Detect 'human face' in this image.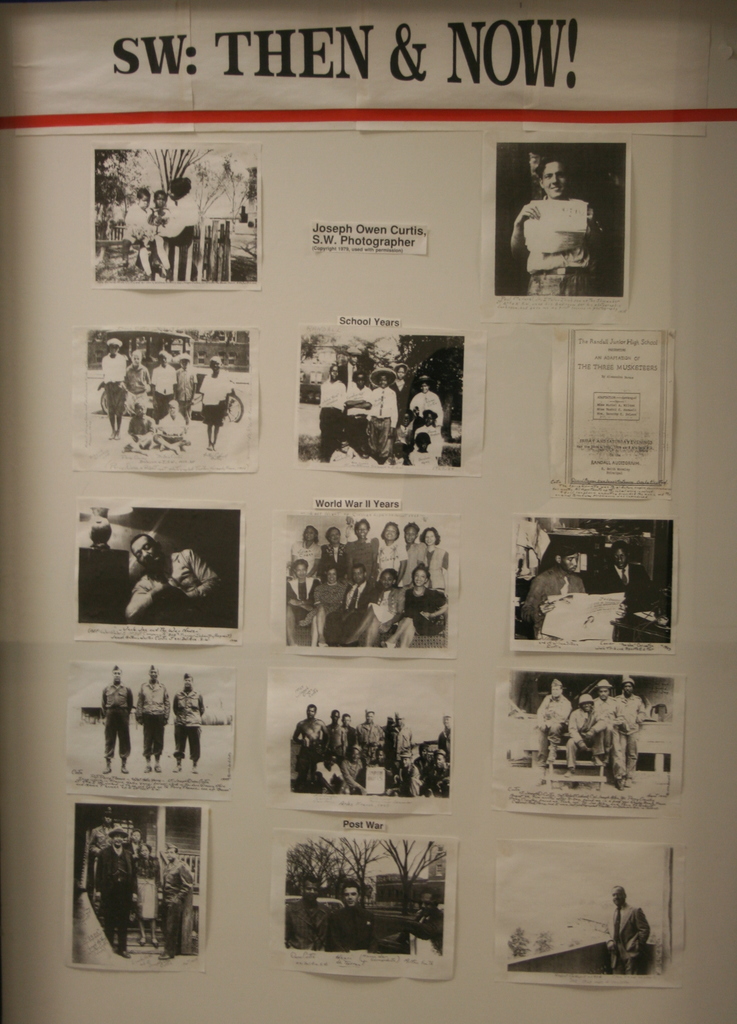
Detection: (x1=127, y1=534, x2=163, y2=571).
